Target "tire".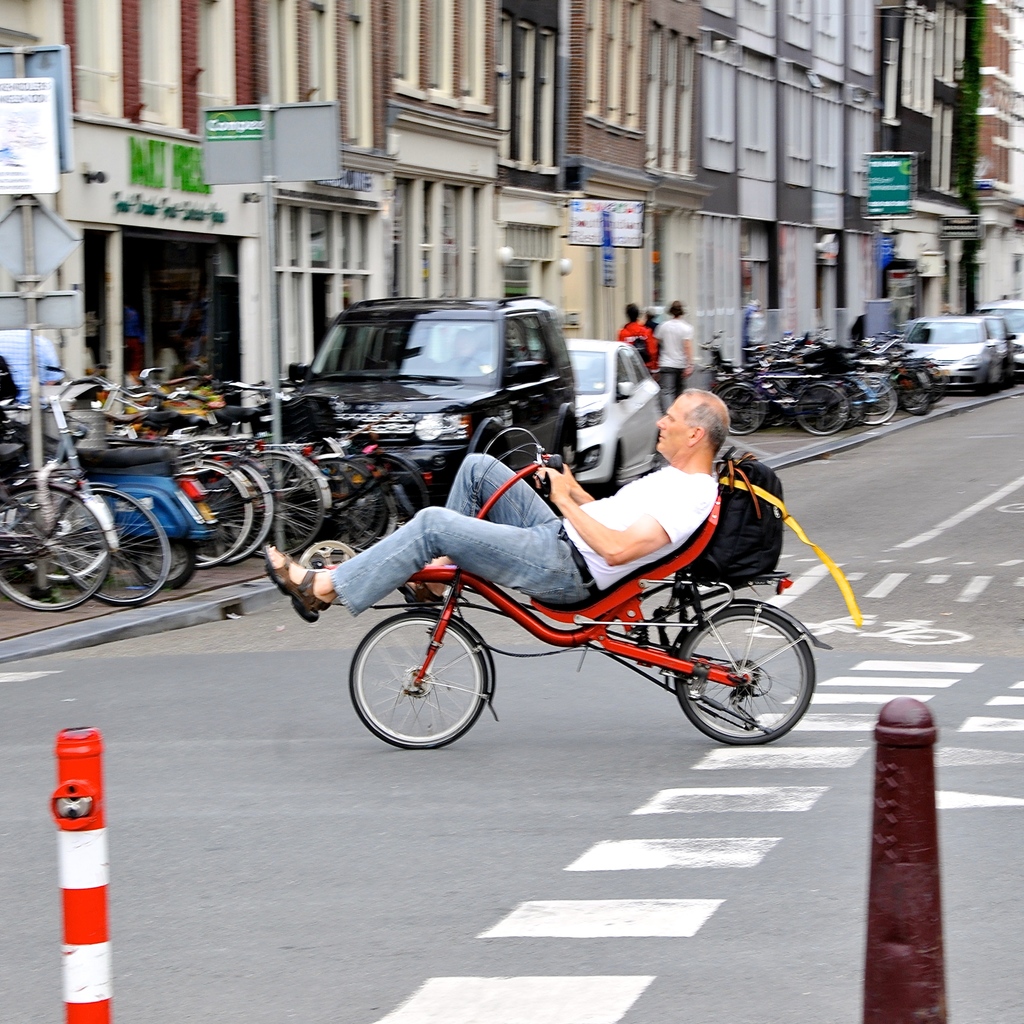
Target region: {"x1": 794, "y1": 381, "x2": 854, "y2": 434}.
